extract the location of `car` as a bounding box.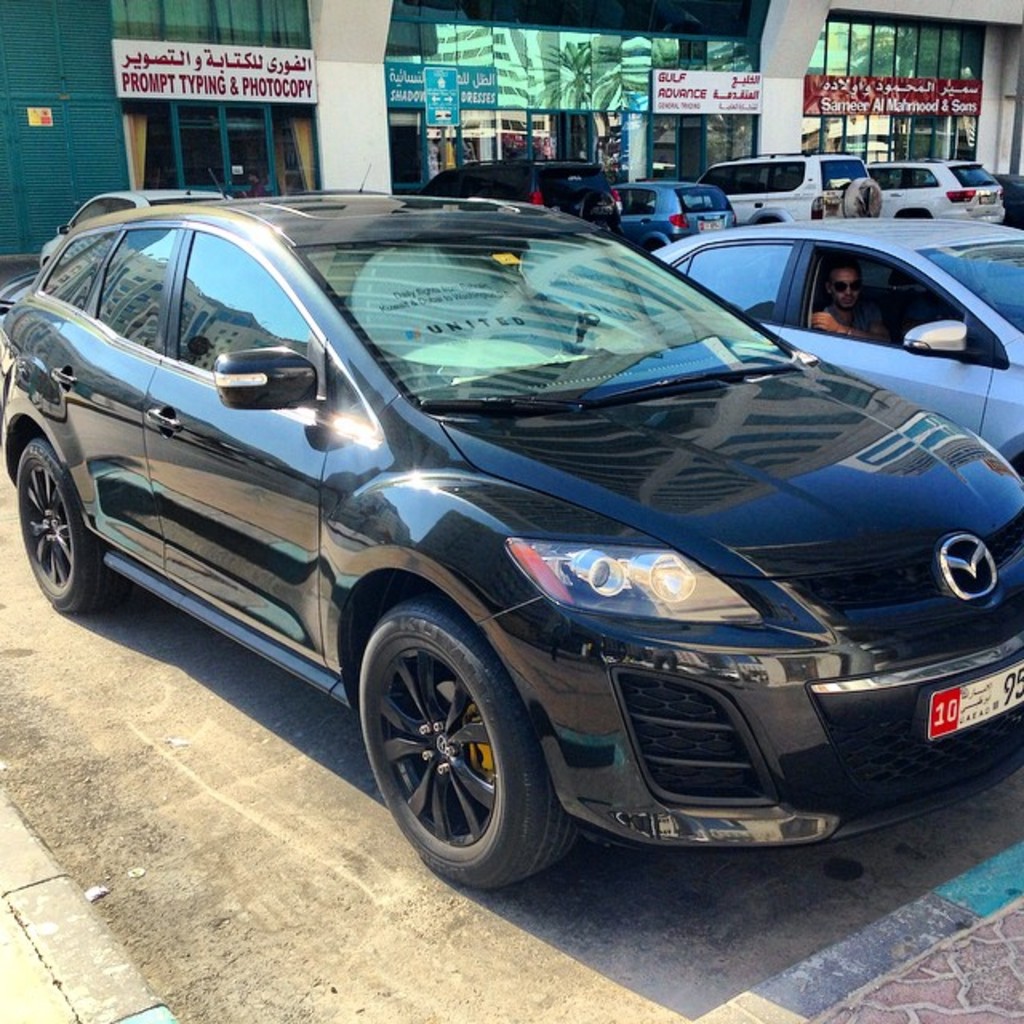
box(0, 194, 1022, 886).
